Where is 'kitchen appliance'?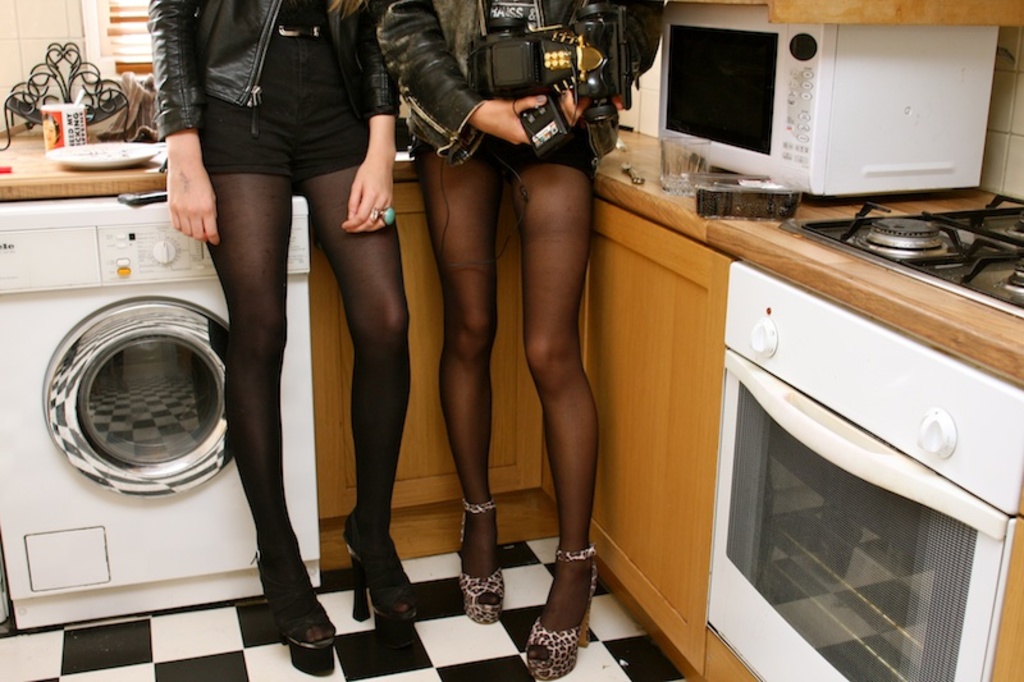
bbox=(664, 9, 1000, 194).
